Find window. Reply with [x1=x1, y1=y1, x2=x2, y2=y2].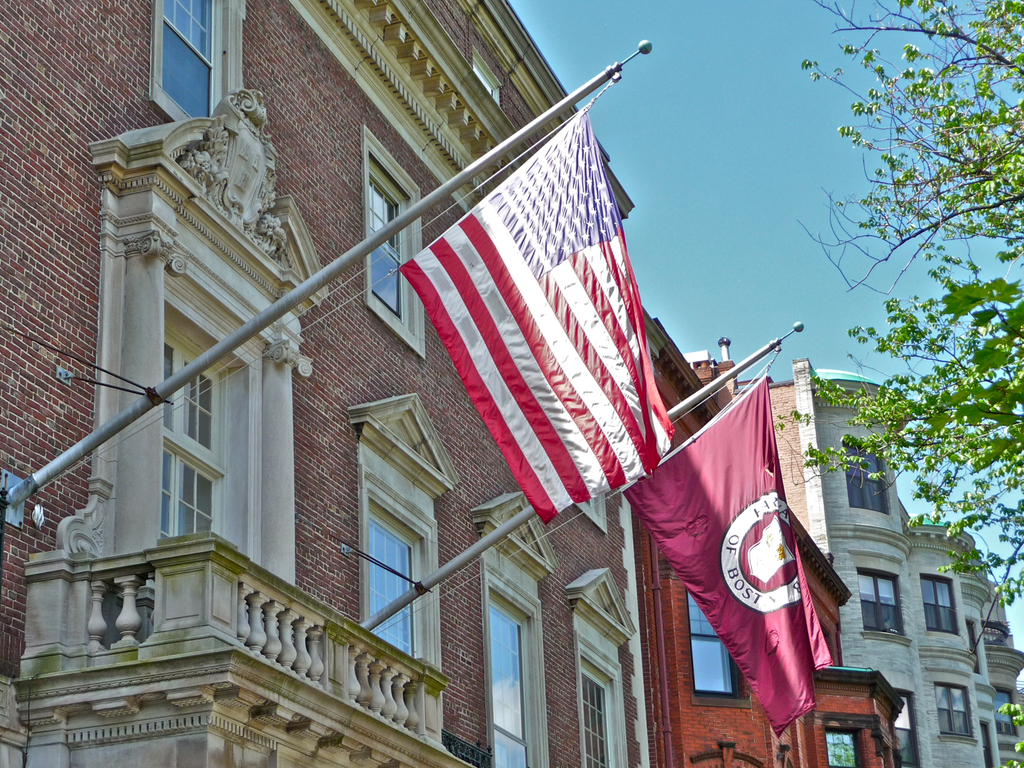
[x1=354, y1=395, x2=444, y2=733].
